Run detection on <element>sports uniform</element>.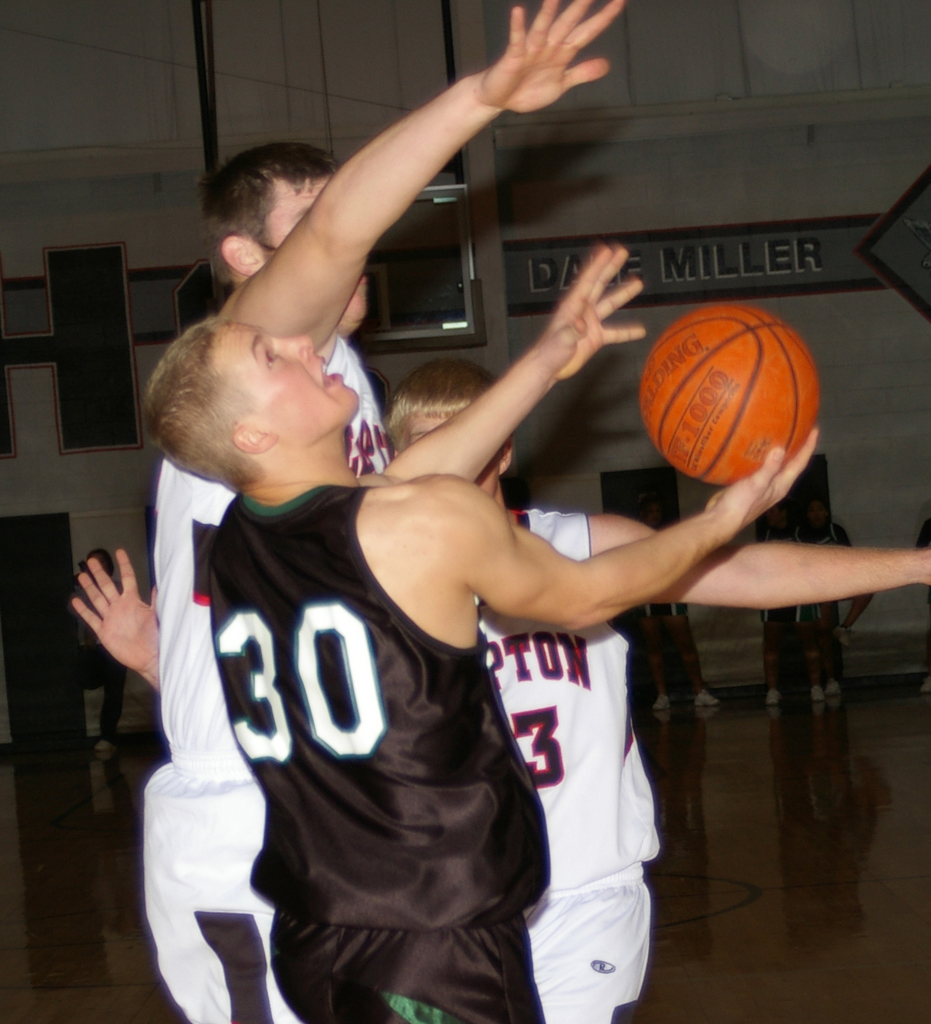
Result: 464:497:662:1023.
